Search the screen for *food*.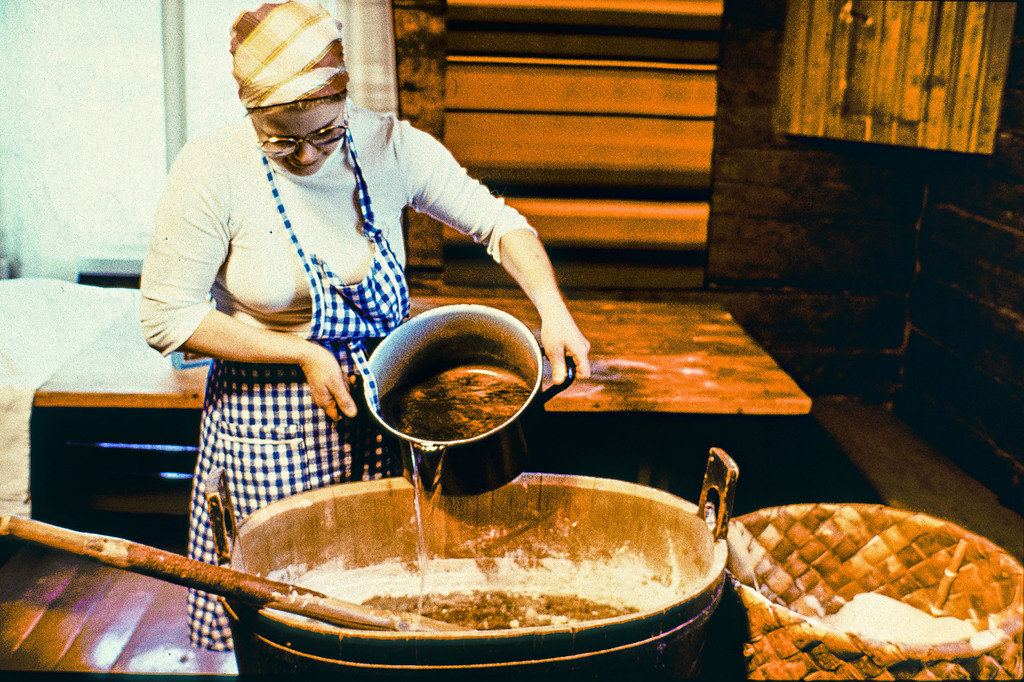
Found at x1=360, y1=591, x2=649, y2=630.
